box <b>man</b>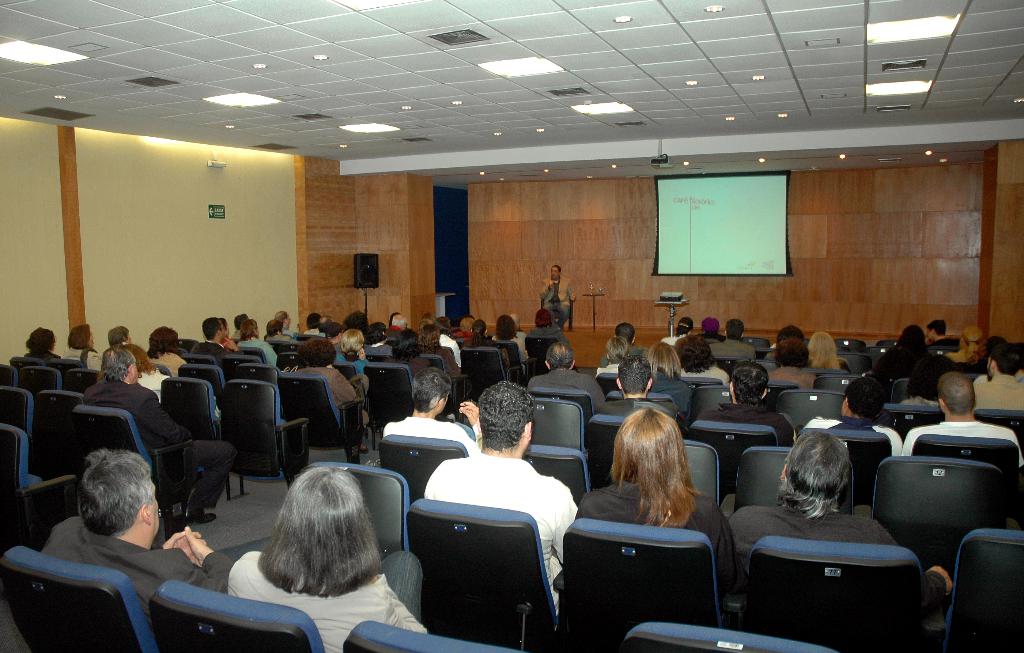
rect(525, 338, 606, 413)
